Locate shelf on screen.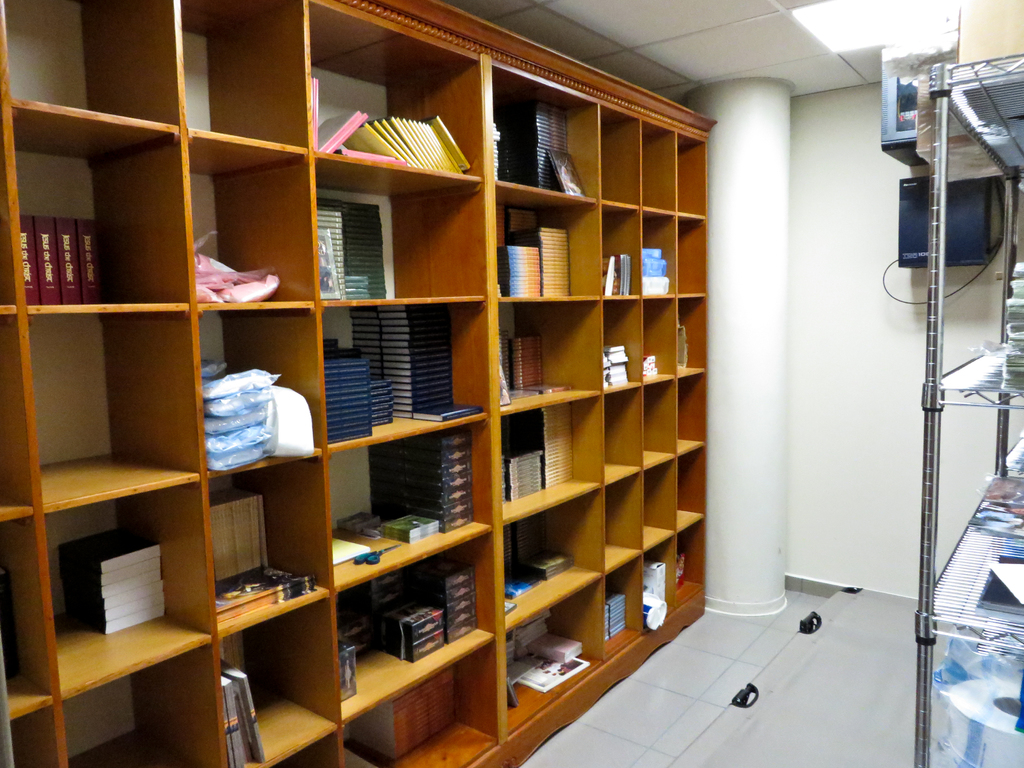
On screen at region(669, 223, 704, 293).
